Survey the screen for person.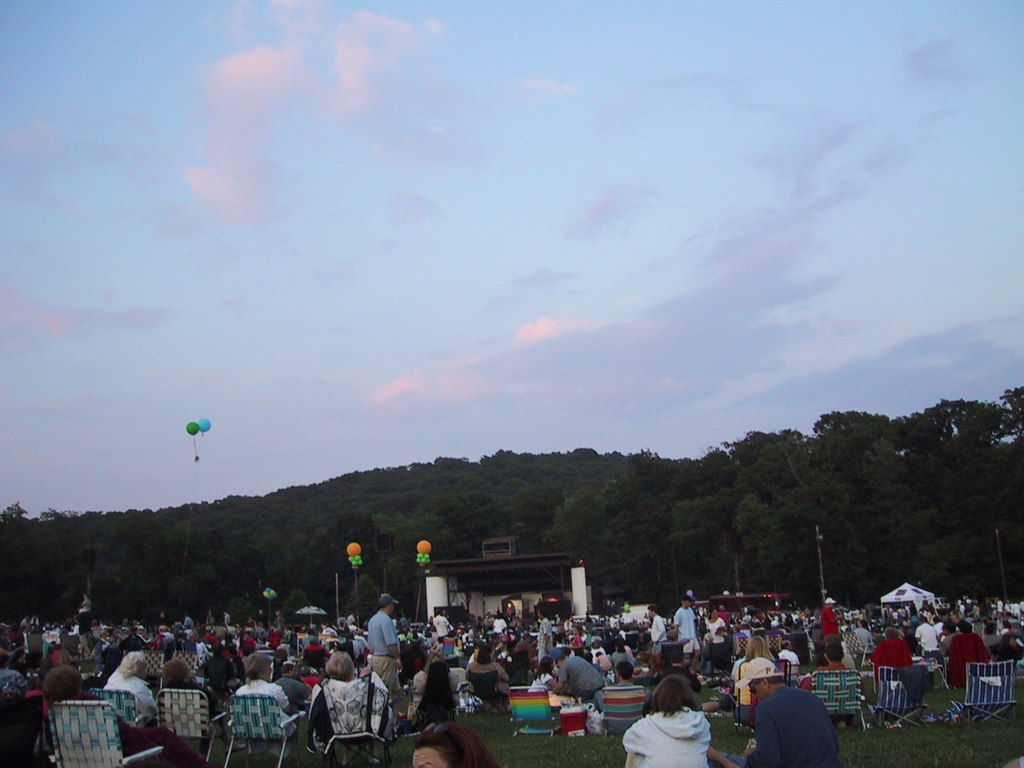
Survey found: <bbox>497, 647, 520, 664</bbox>.
